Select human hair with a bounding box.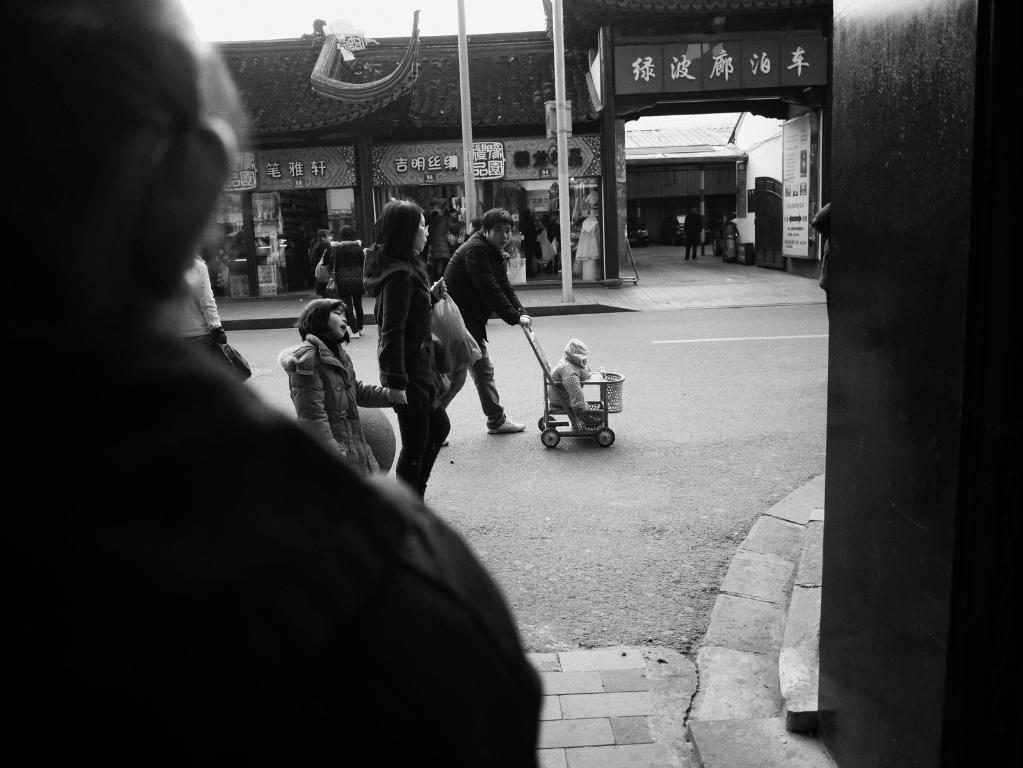
481 207 516 234.
